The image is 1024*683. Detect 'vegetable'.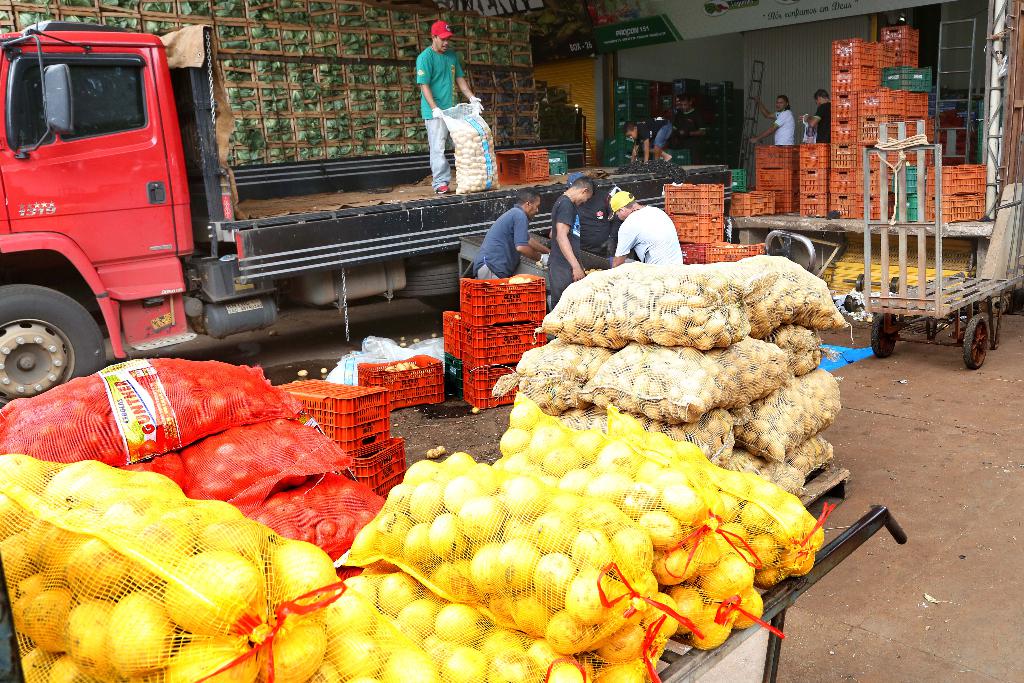
Detection: crop(218, 38, 247, 50).
